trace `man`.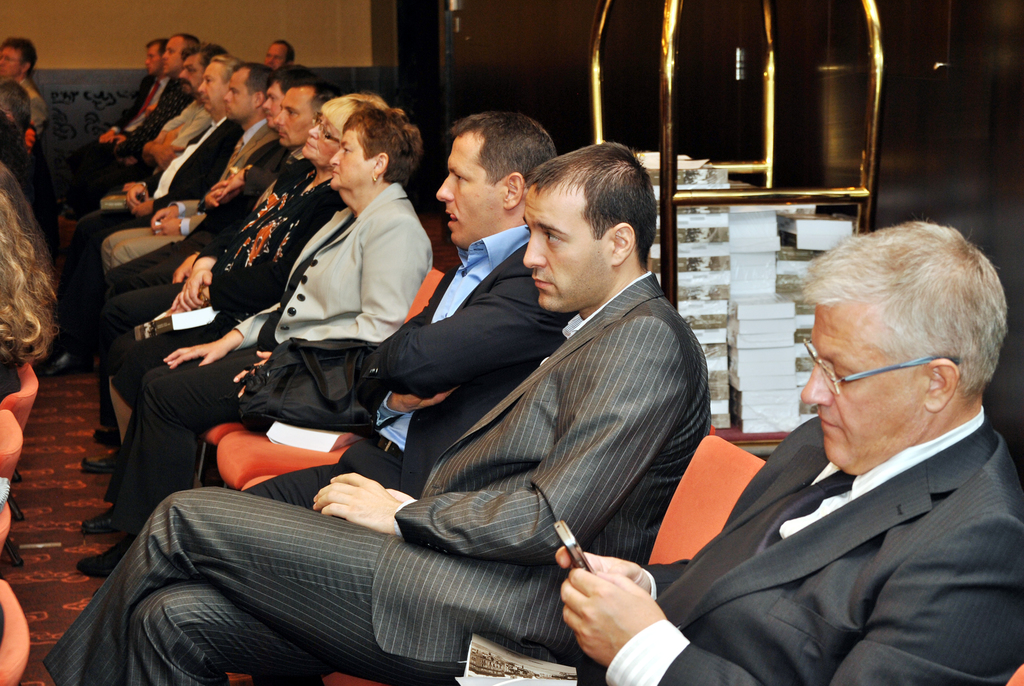
Traced to detection(259, 35, 298, 80).
